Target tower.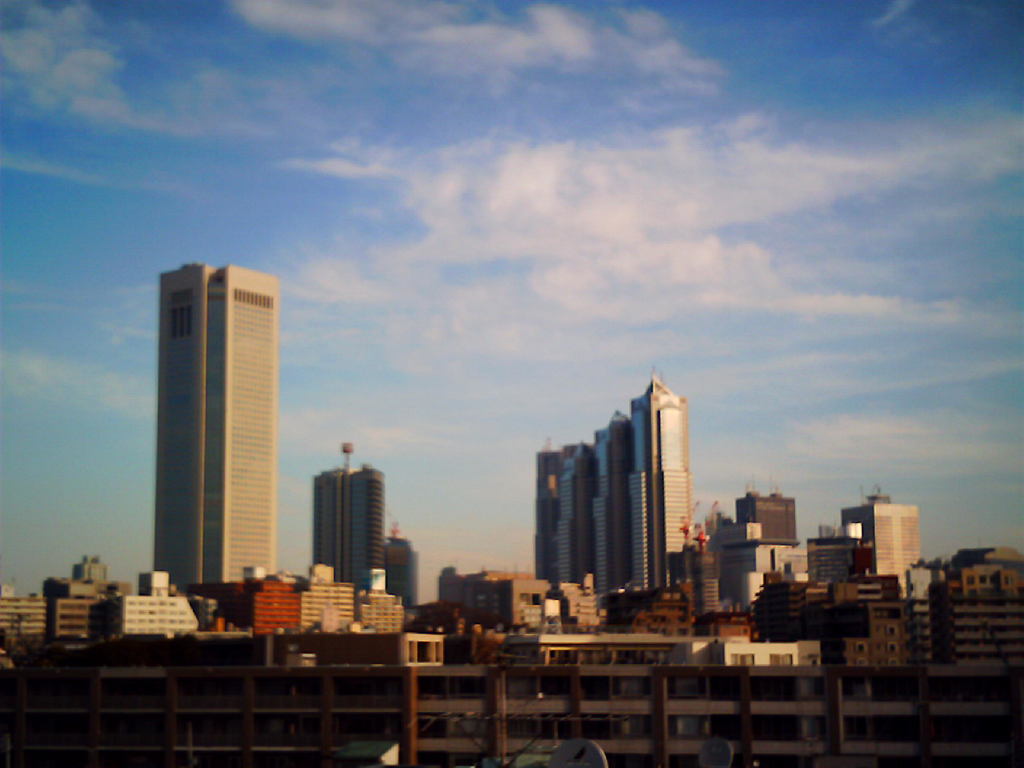
Target region: BBox(529, 364, 710, 618).
